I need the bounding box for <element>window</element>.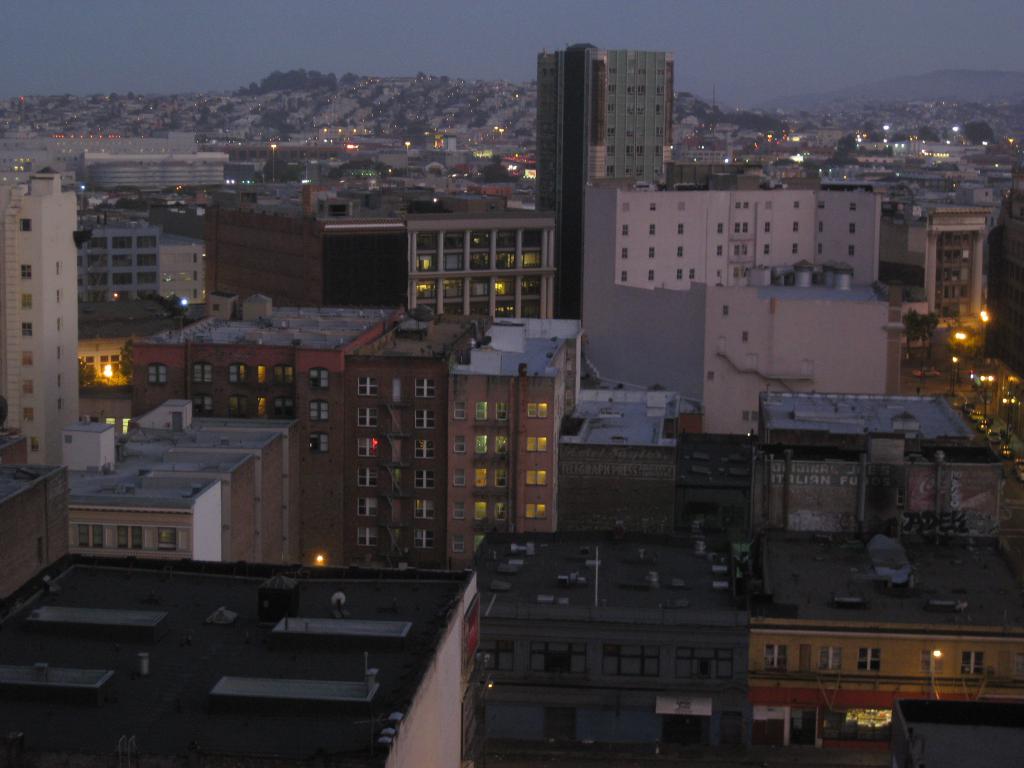
Here it is: 493/437/509/452.
